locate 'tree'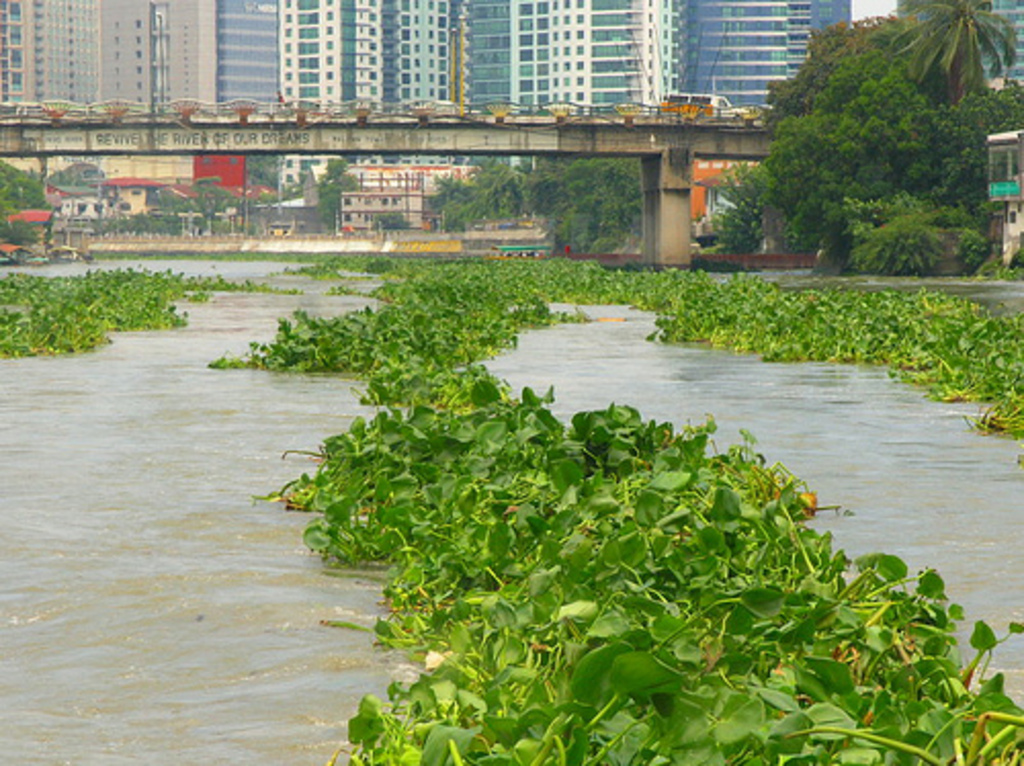
crop(313, 162, 367, 227)
